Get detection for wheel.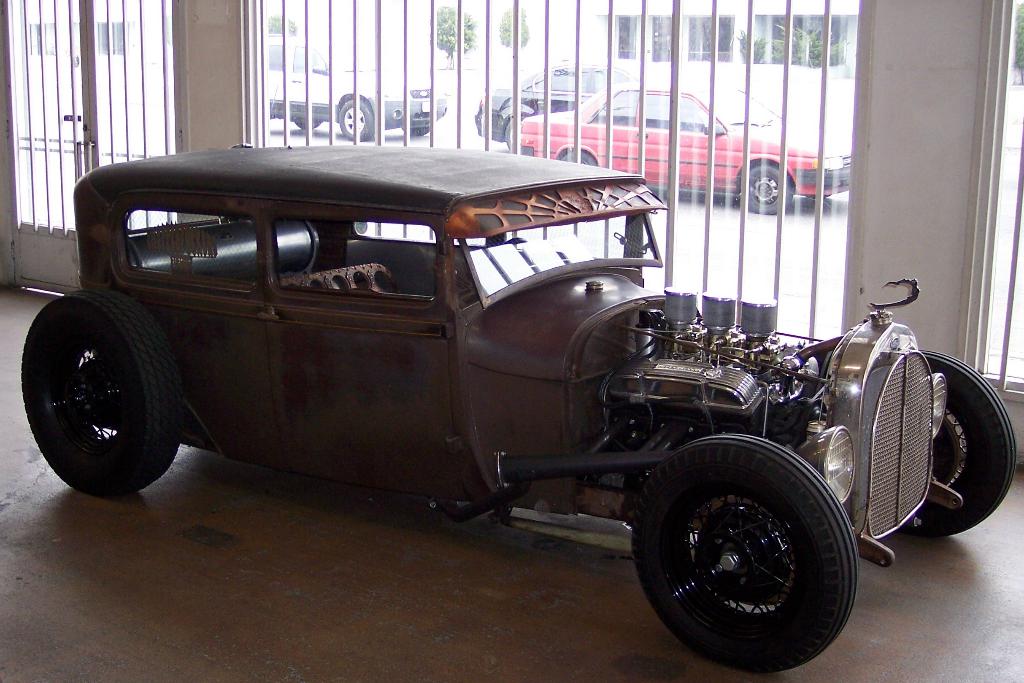
Detection: crop(738, 165, 799, 216).
